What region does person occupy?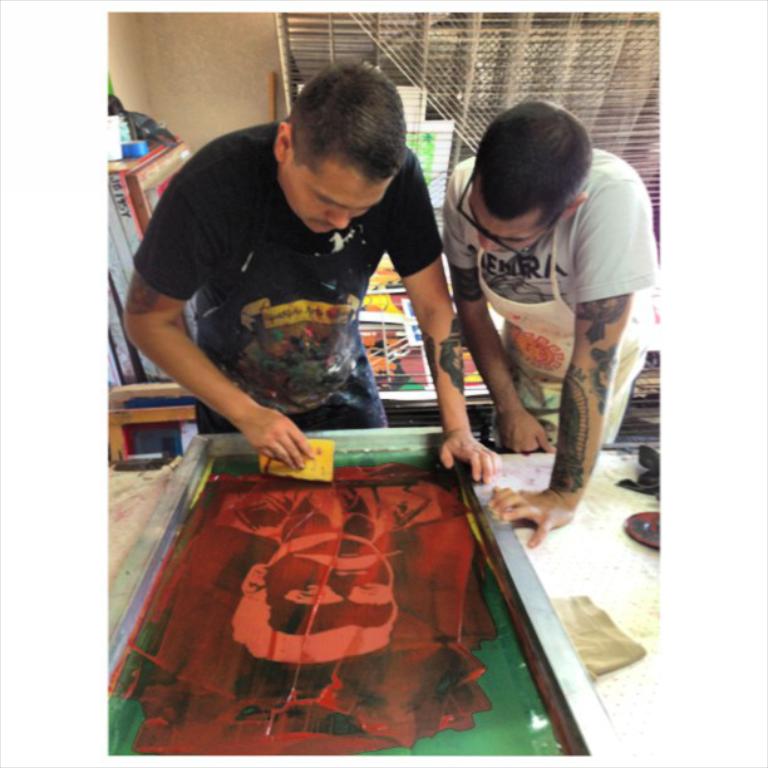
l=438, t=100, r=658, b=552.
